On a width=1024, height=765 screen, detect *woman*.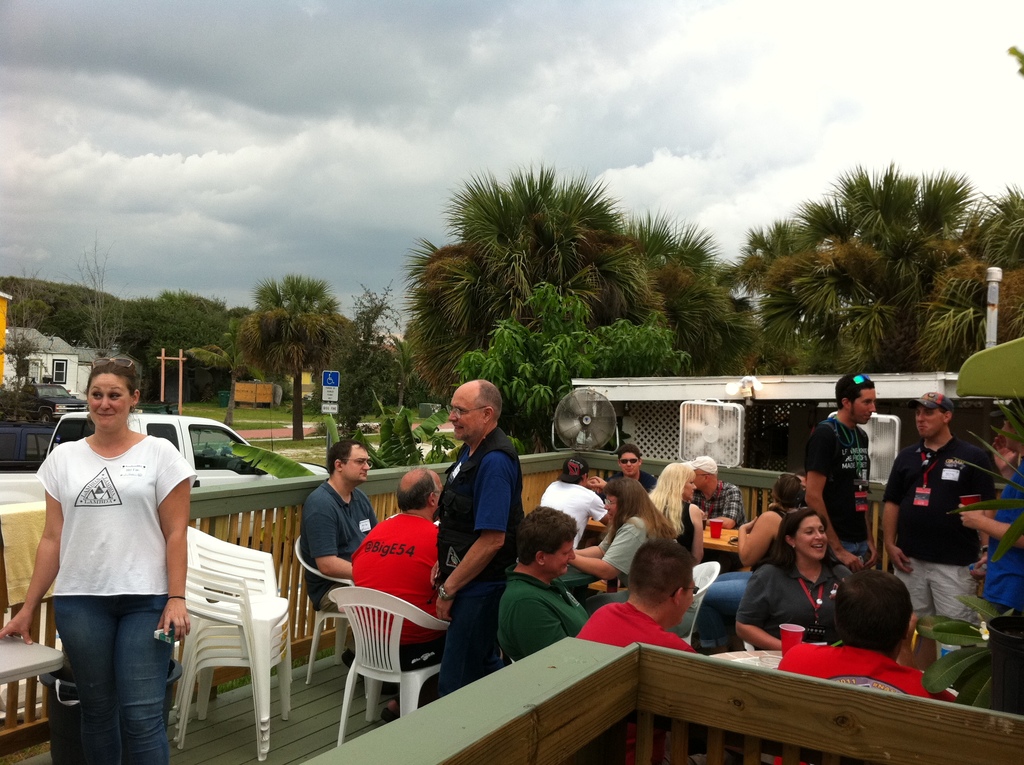
737:511:861:657.
